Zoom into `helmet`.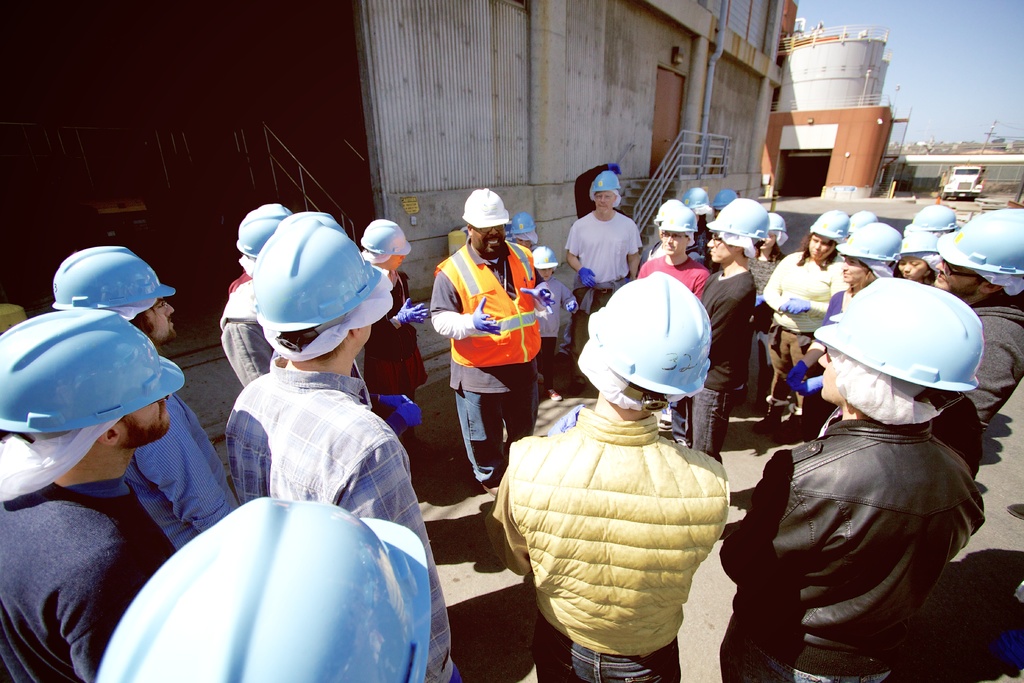
Zoom target: (813,274,980,393).
